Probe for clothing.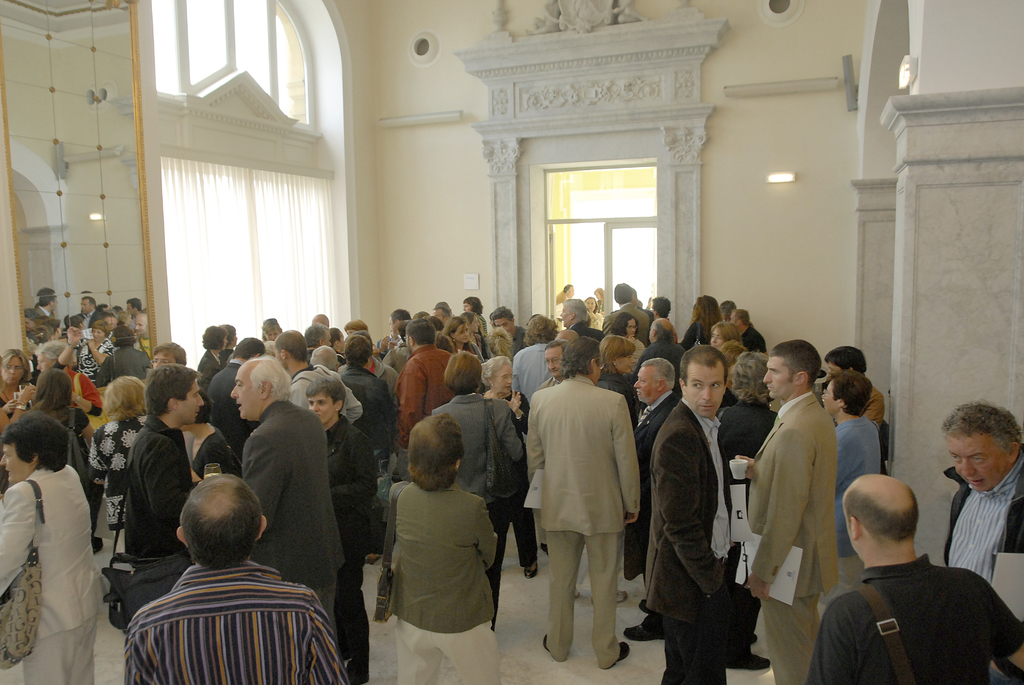
Probe result: <bbox>627, 392, 670, 618</bbox>.
